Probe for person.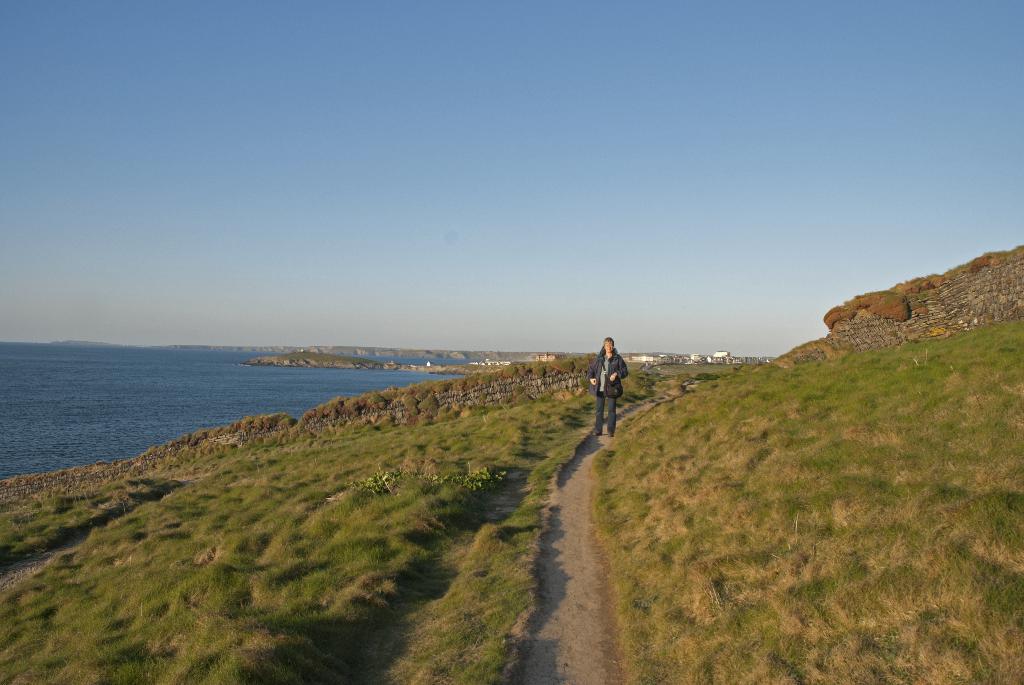
Probe result: left=586, top=337, right=626, bottom=437.
